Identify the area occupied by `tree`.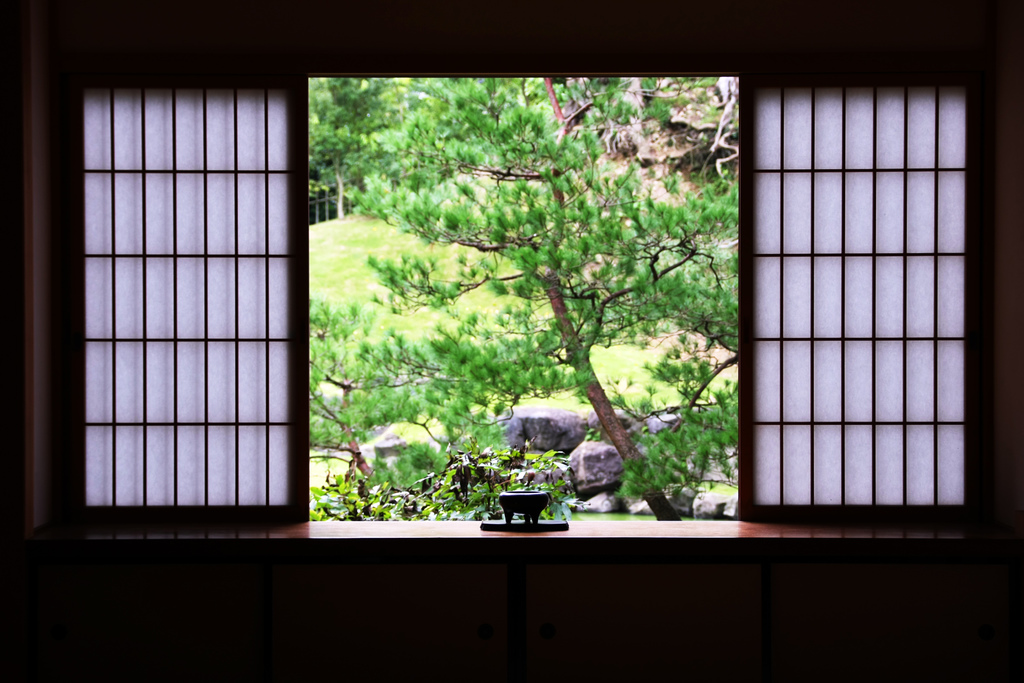
Area: [left=305, top=74, right=403, bottom=213].
